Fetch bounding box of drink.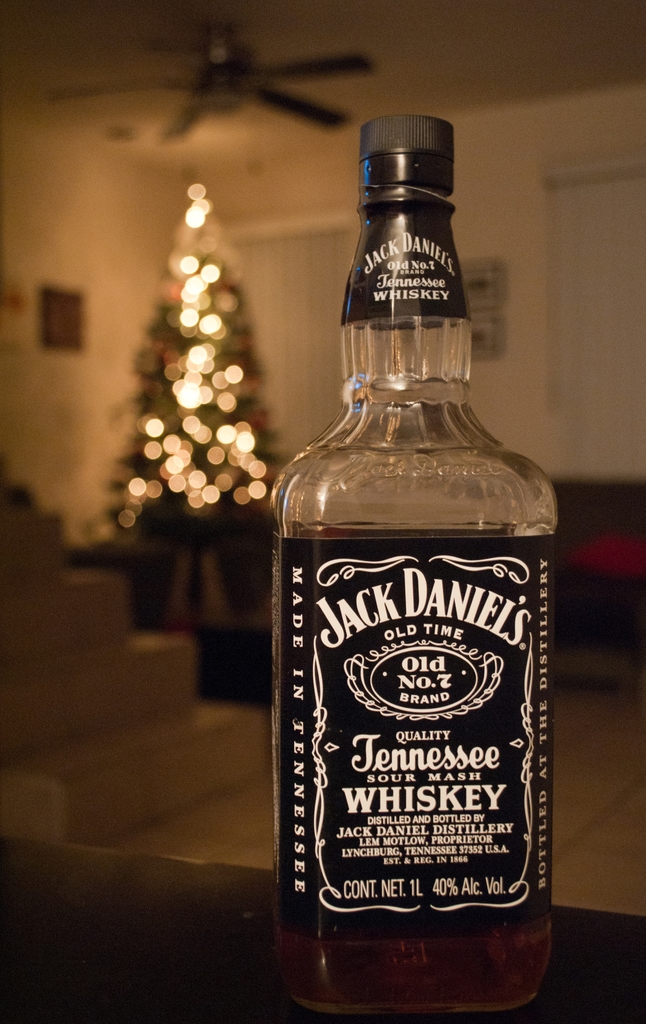
Bbox: 270:106:645:961.
